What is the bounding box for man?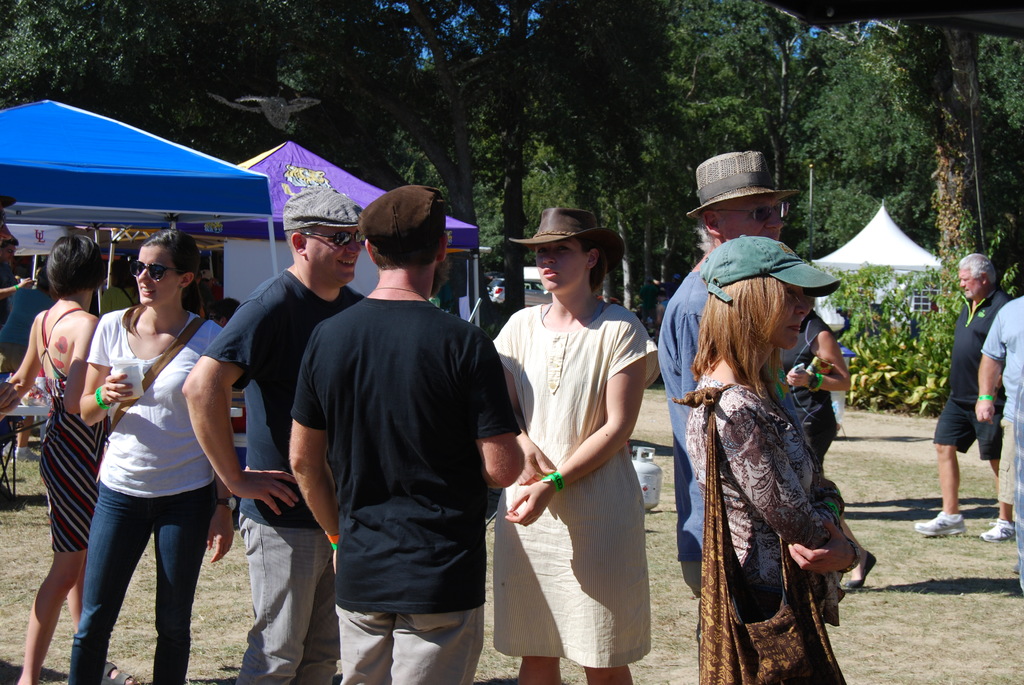
detection(652, 146, 802, 664).
